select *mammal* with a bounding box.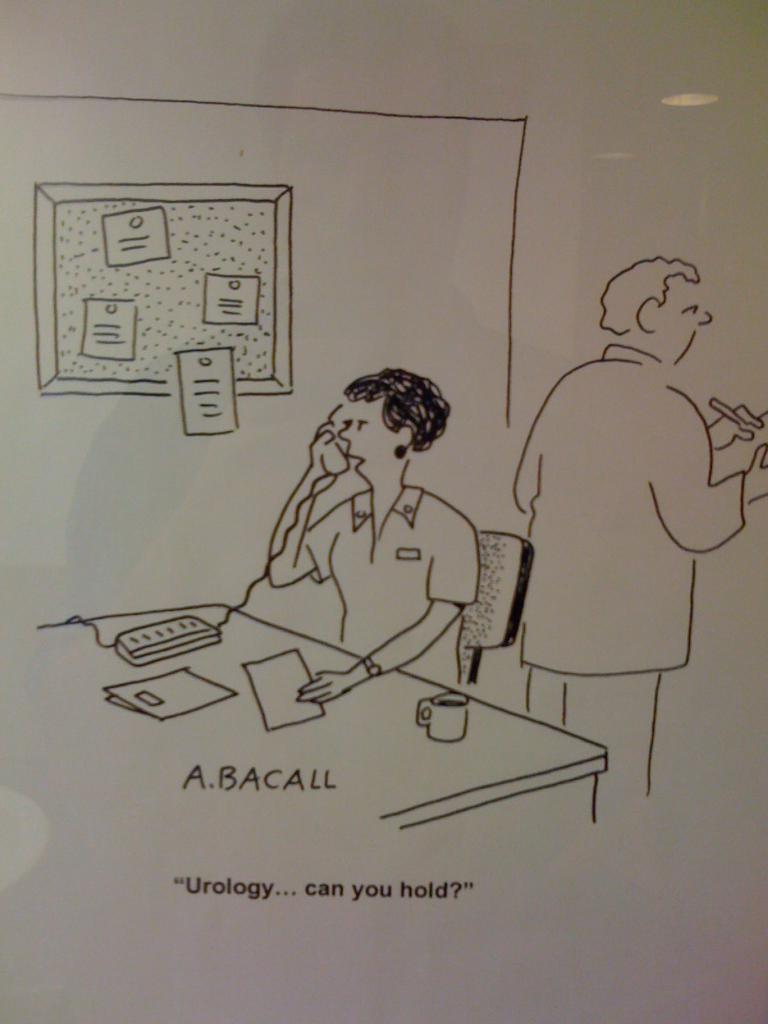
<region>266, 369, 481, 700</region>.
